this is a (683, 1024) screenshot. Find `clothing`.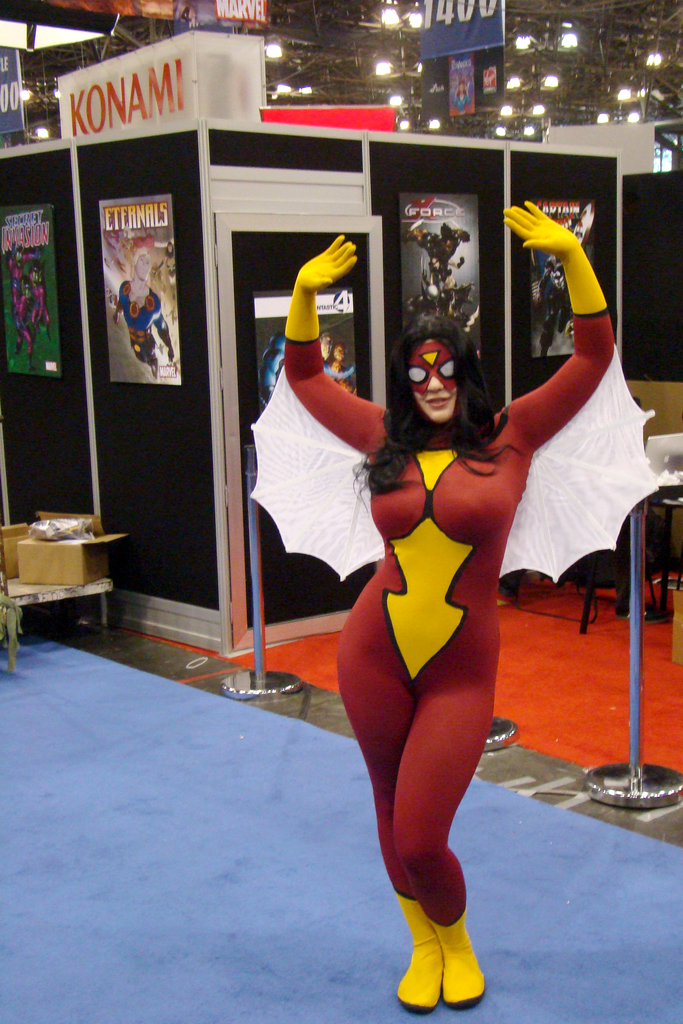
Bounding box: Rect(31, 267, 51, 332).
